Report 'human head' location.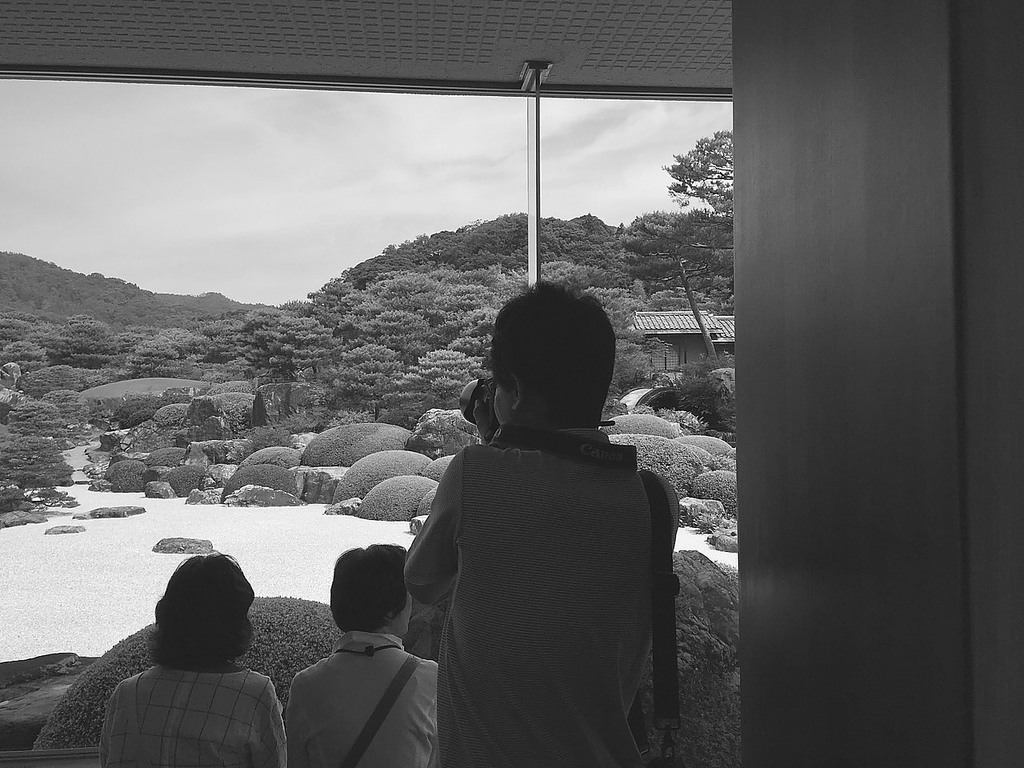
Report: bbox=[456, 287, 626, 454].
